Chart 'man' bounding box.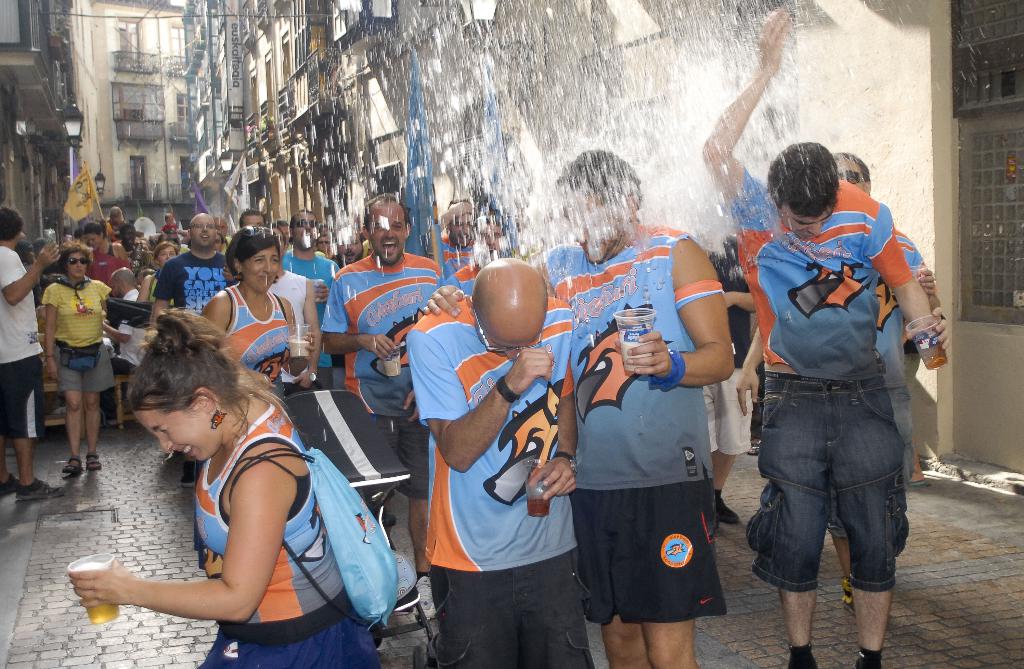
Charted: (left=423, top=149, right=735, bottom=668).
